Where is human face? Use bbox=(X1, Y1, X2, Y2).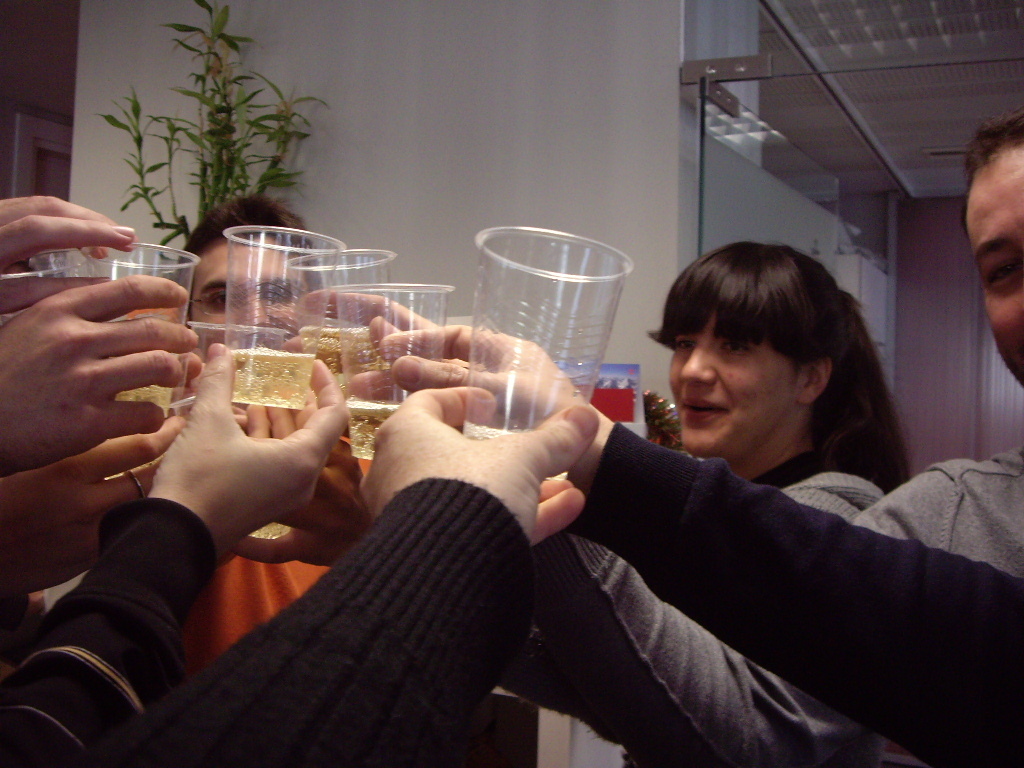
bbox=(666, 310, 793, 458).
